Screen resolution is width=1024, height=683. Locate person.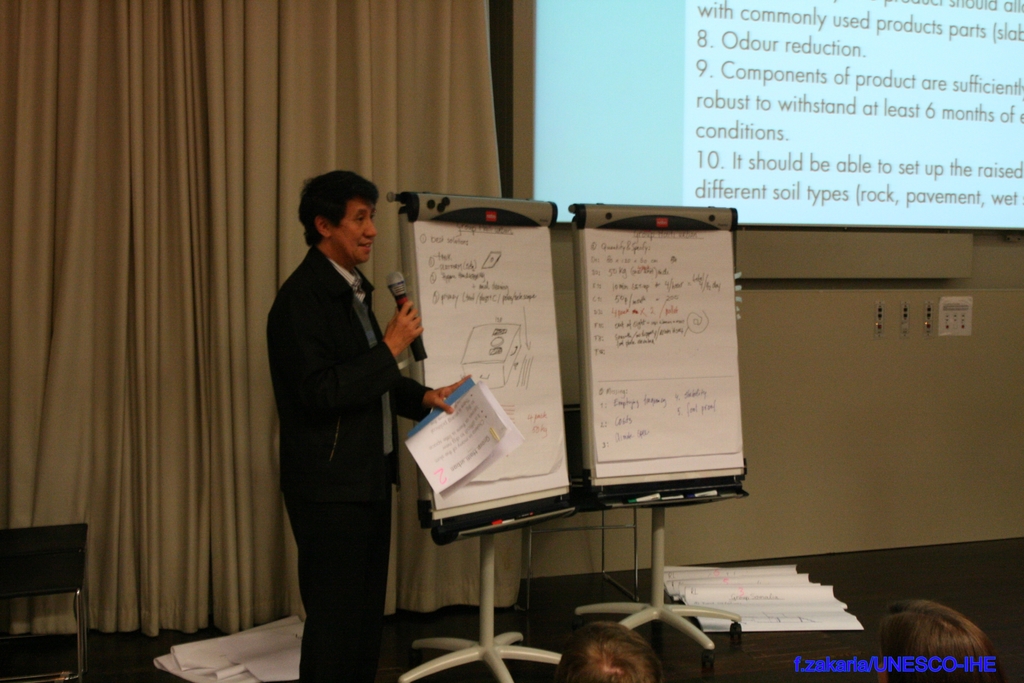
<bbox>556, 620, 661, 682</bbox>.
